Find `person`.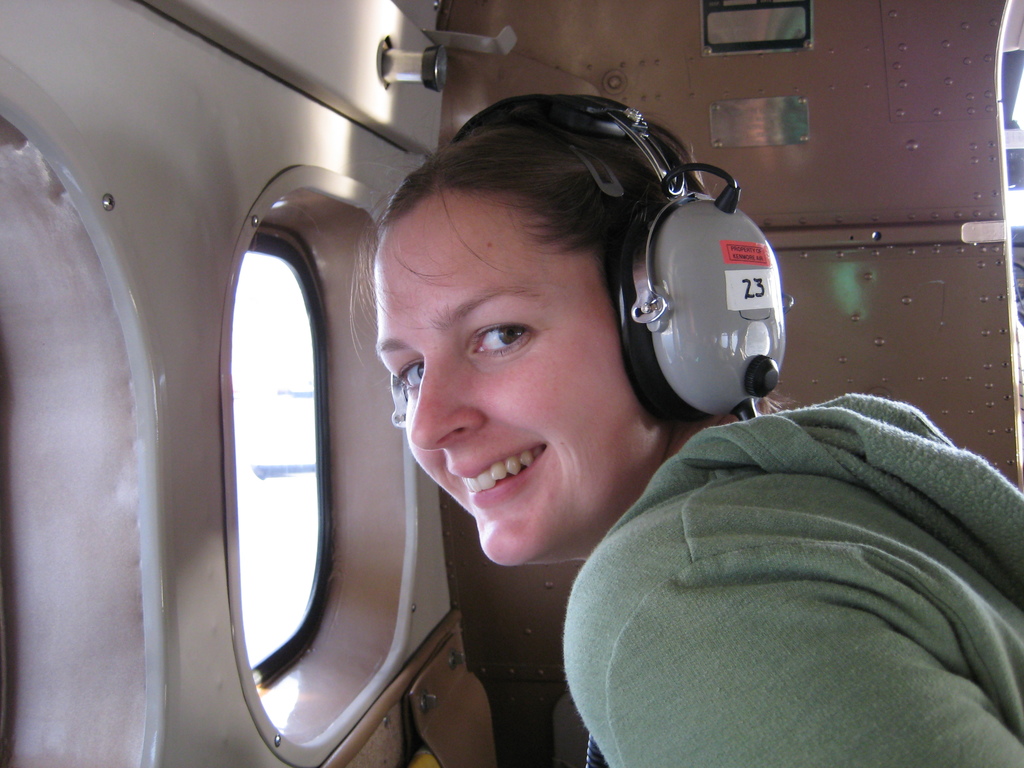
bbox=(347, 102, 1023, 767).
